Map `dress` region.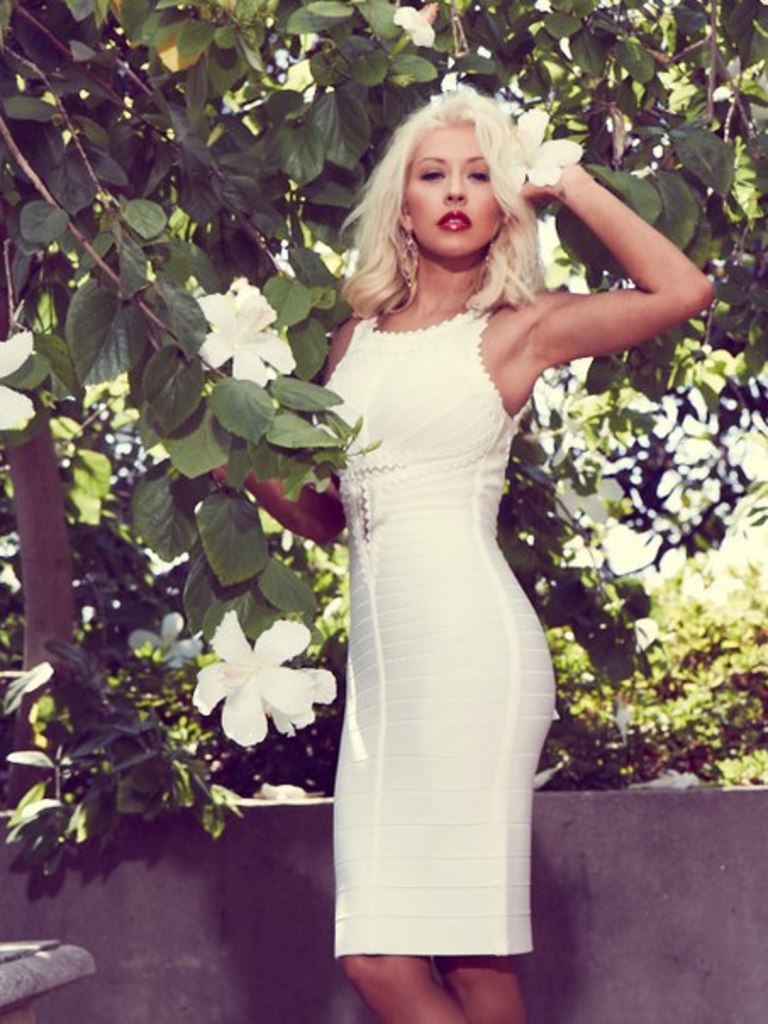
Mapped to region(324, 305, 558, 963).
